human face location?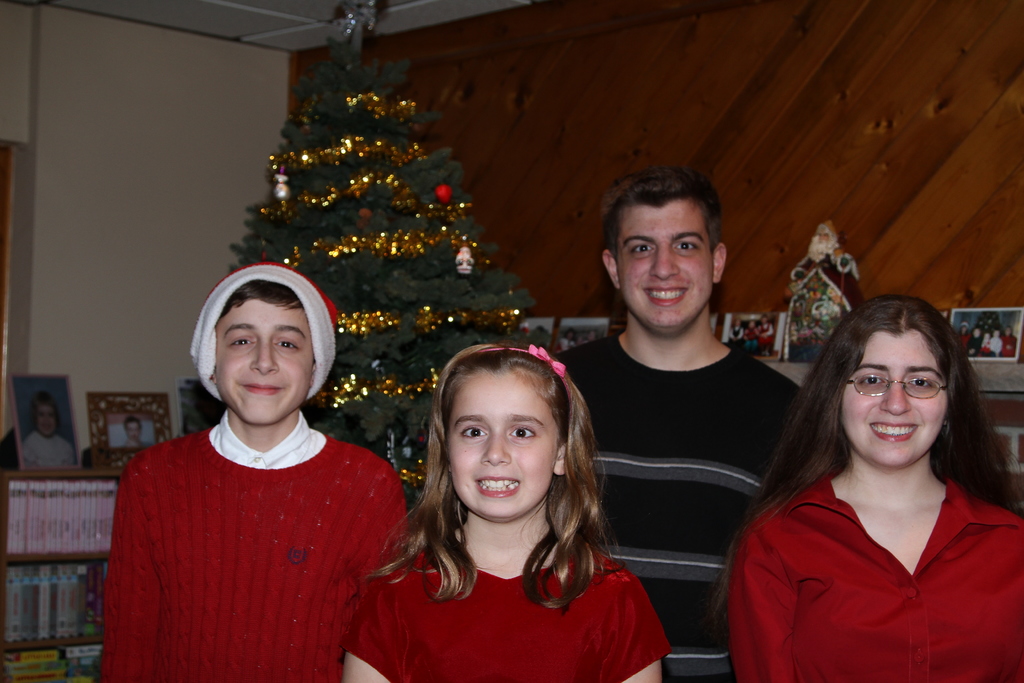
locate(125, 418, 144, 442)
